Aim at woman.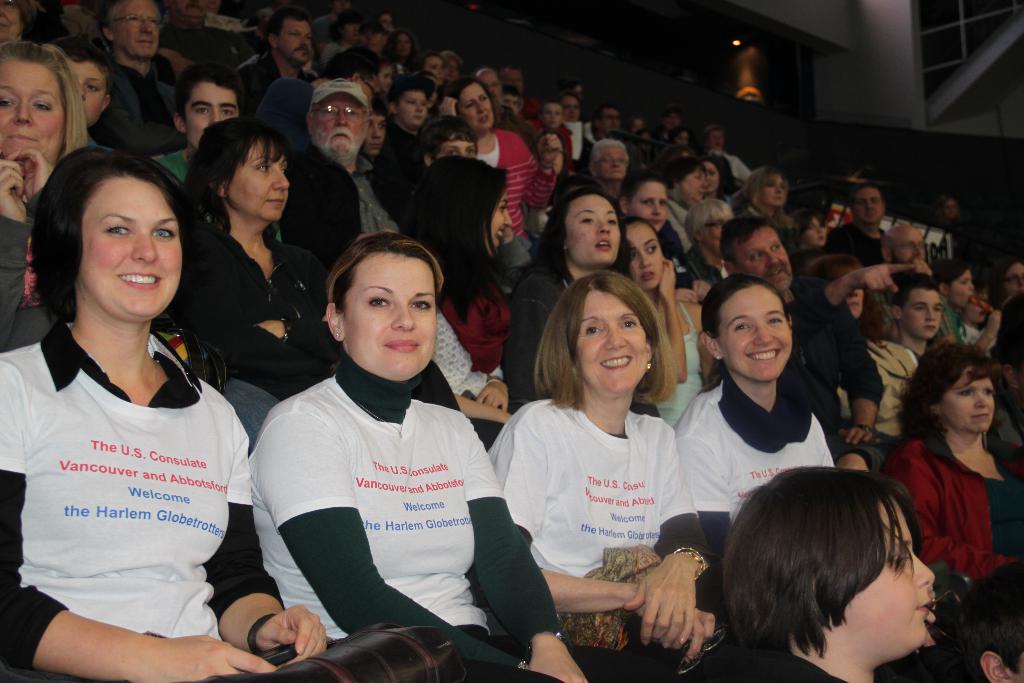
Aimed at 888,352,1023,582.
